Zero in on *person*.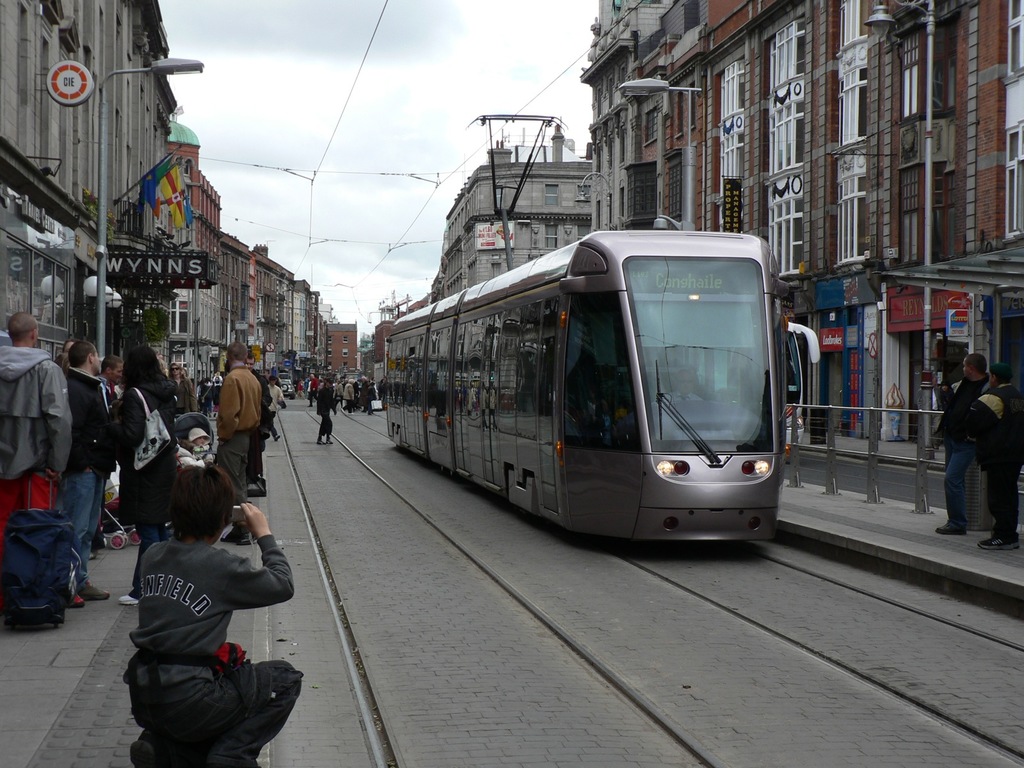
Zeroed in: pyautogui.locateOnScreen(110, 438, 287, 767).
